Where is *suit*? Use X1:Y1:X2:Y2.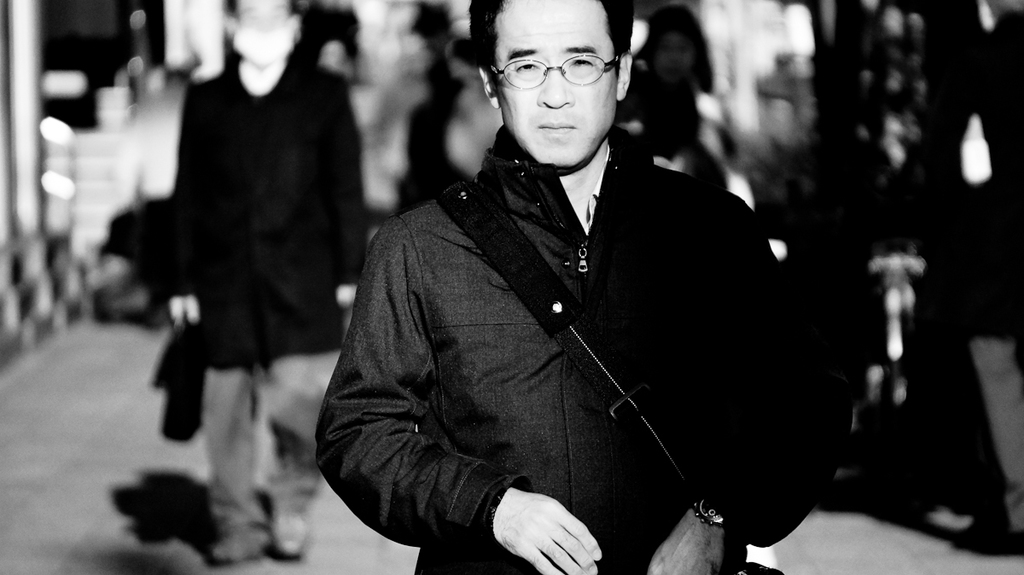
300:16:802:568.
